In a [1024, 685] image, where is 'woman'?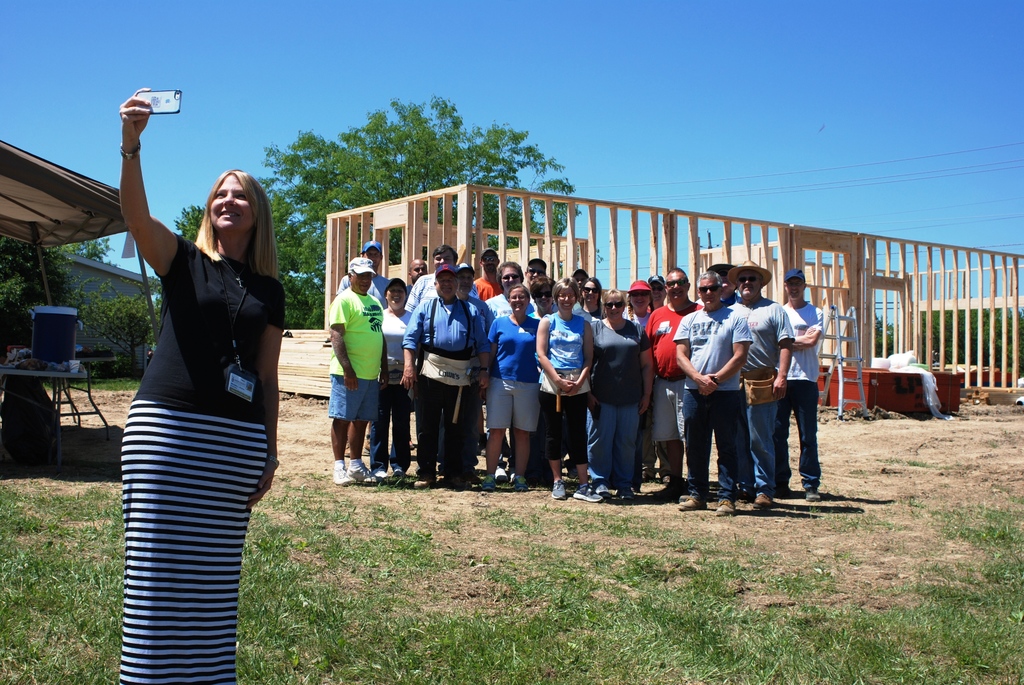
box(618, 279, 656, 331).
